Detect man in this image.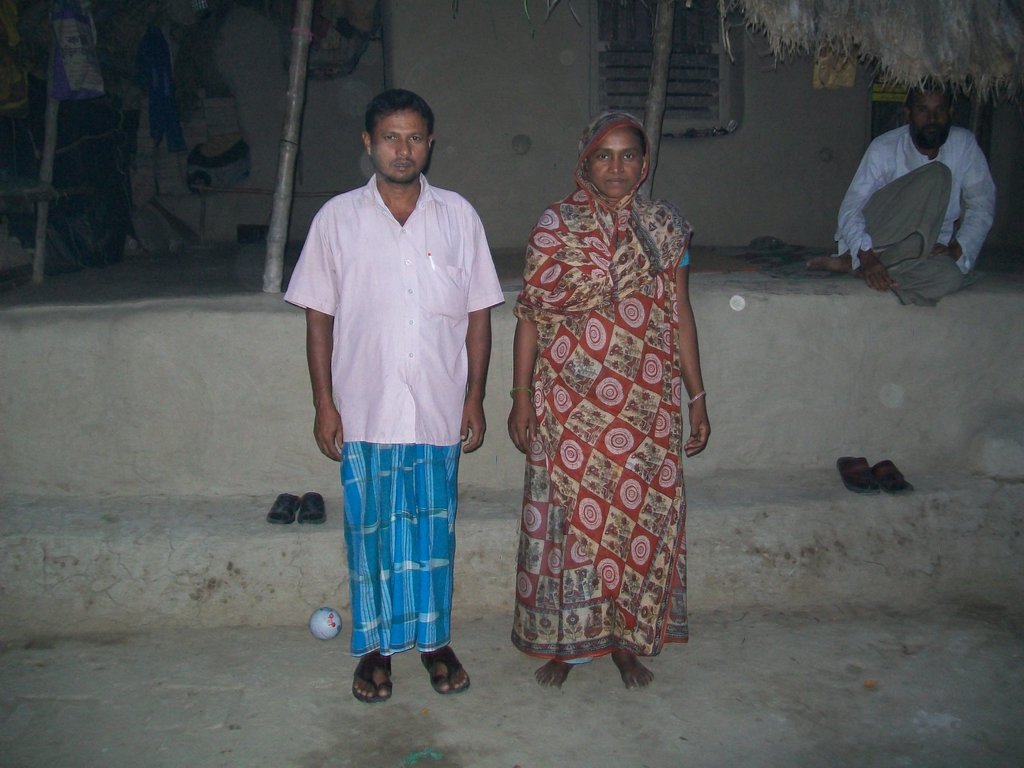
Detection: <region>823, 70, 1004, 314</region>.
